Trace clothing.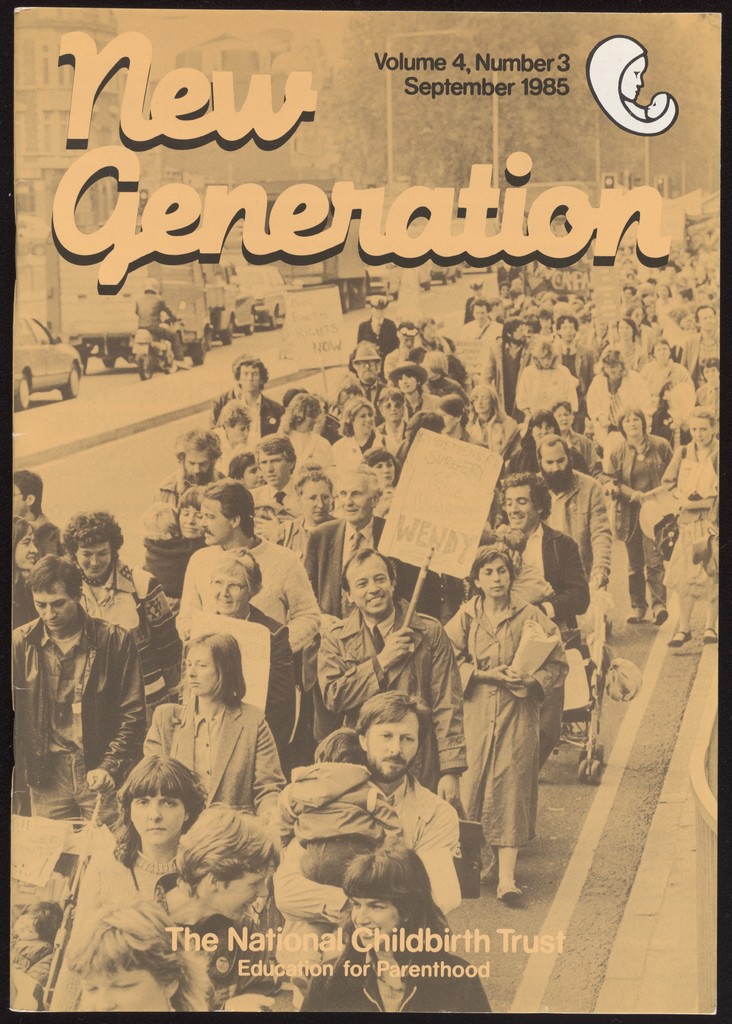
Traced to left=0, top=216, right=729, bottom=1021.
